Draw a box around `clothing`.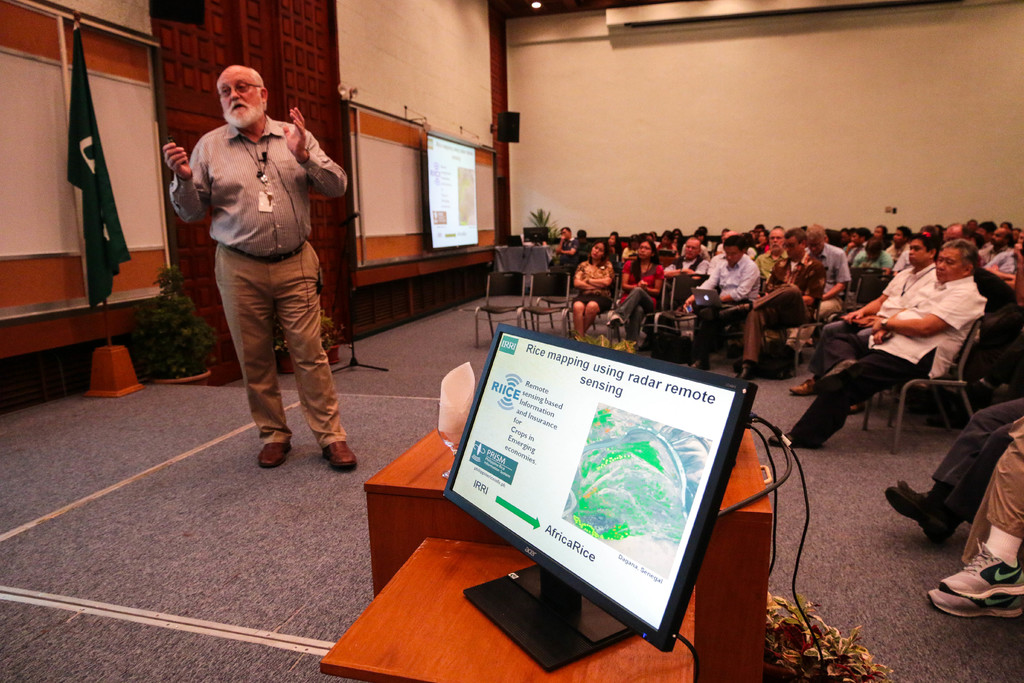
box=[158, 70, 355, 449].
